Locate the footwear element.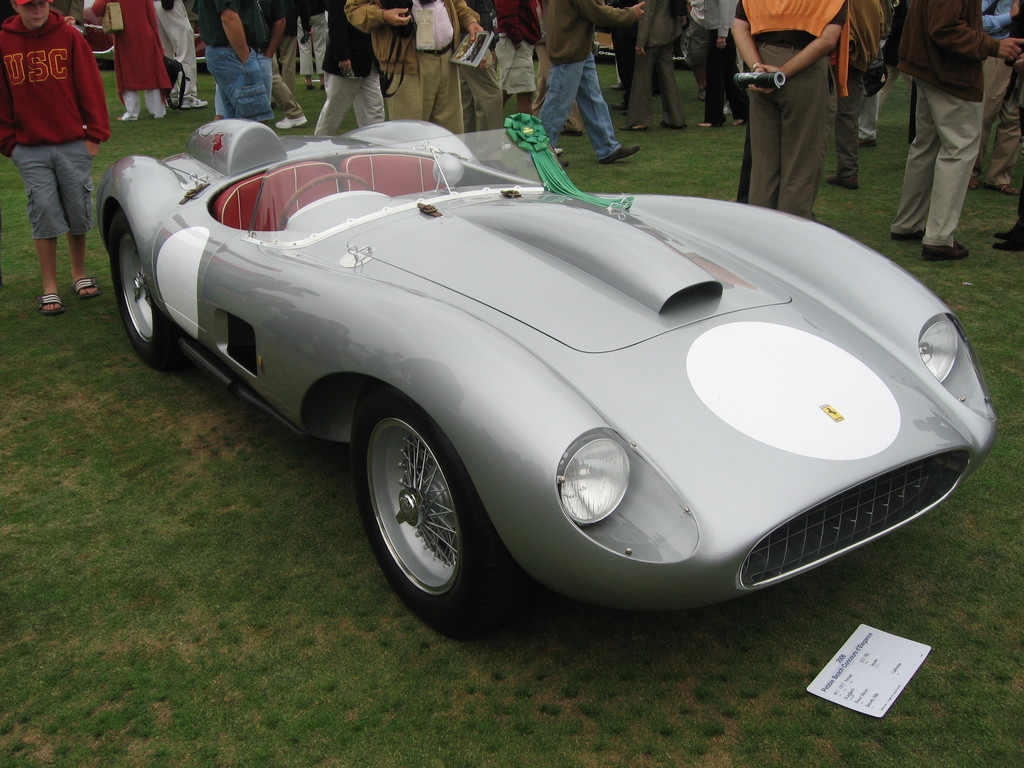
Element bbox: [154, 108, 168, 120].
